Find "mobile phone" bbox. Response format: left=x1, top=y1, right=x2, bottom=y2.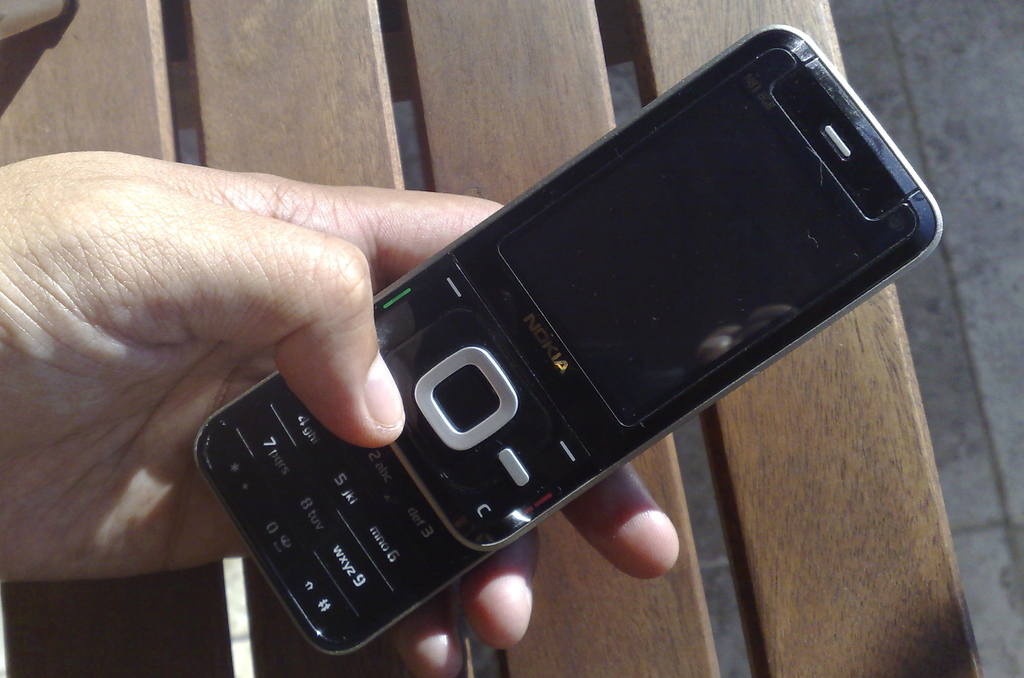
left=191, top=22, right=946, bottom=659.
